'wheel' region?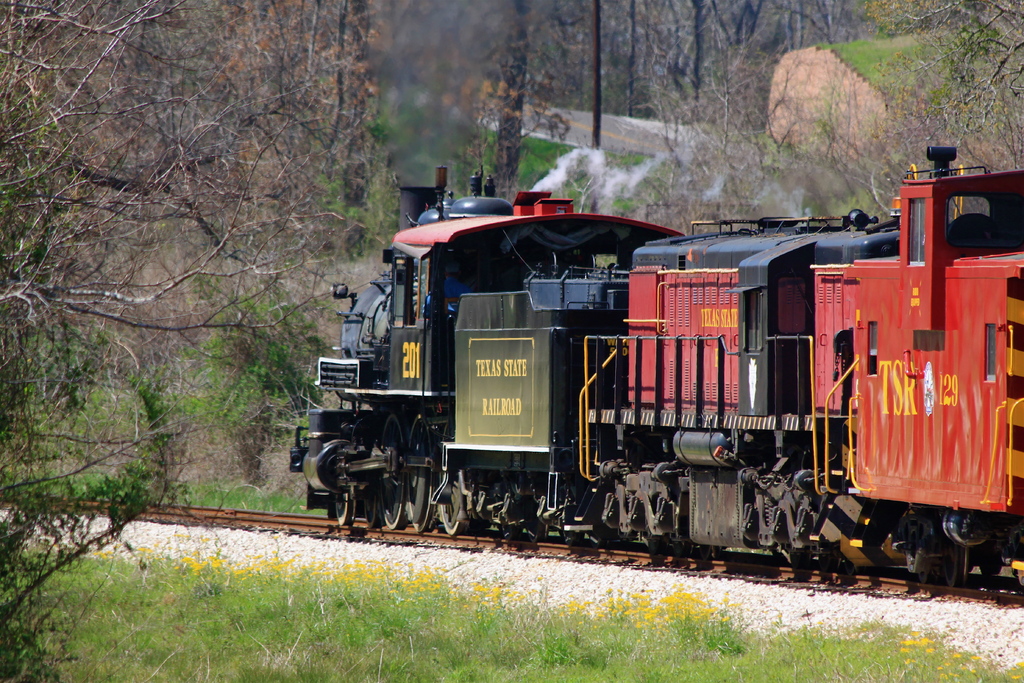
(left=380, top=456, right=406, bottom=529)
